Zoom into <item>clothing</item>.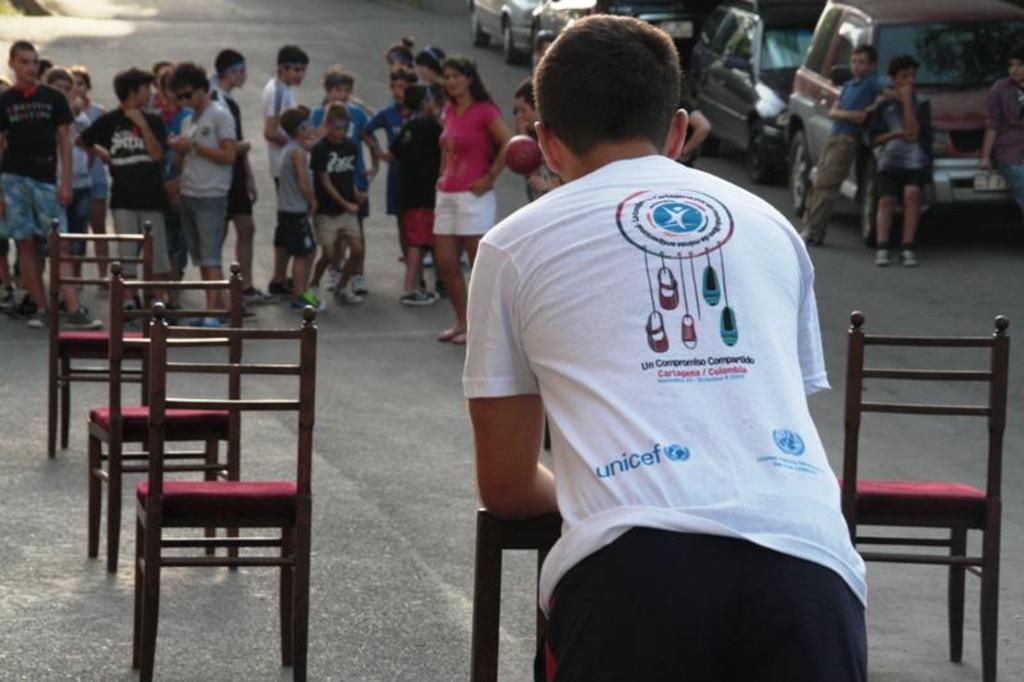
Zoom target: (0, 83, 77, 239).
